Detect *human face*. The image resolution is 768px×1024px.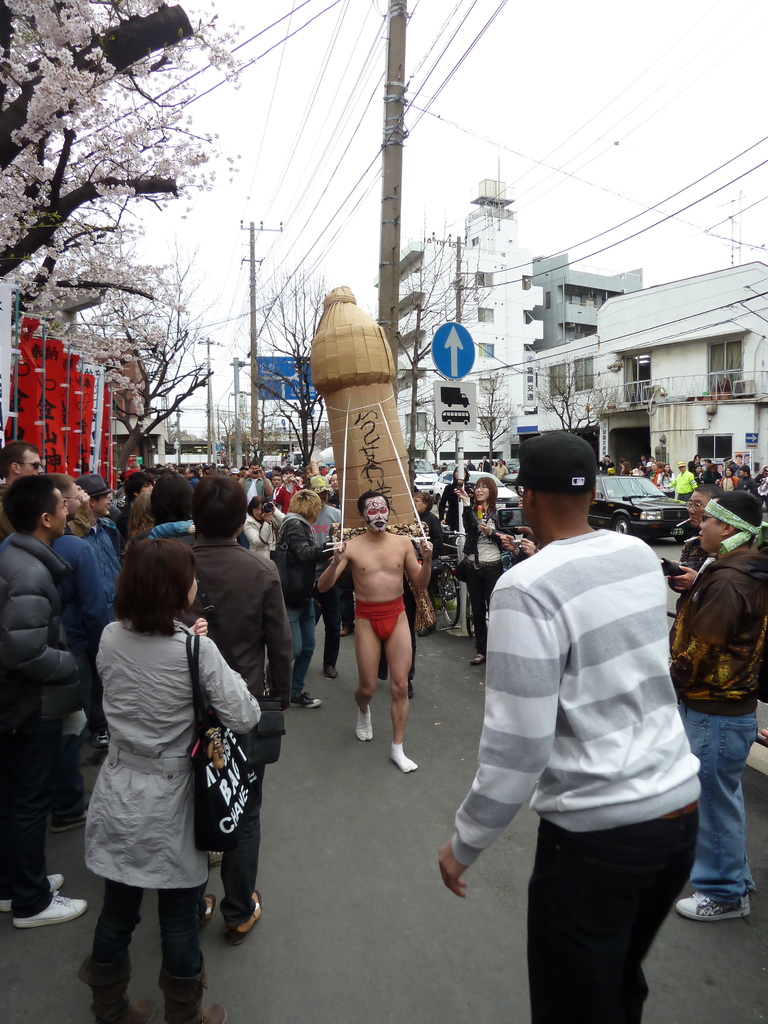
97, 492, 111, 518.
